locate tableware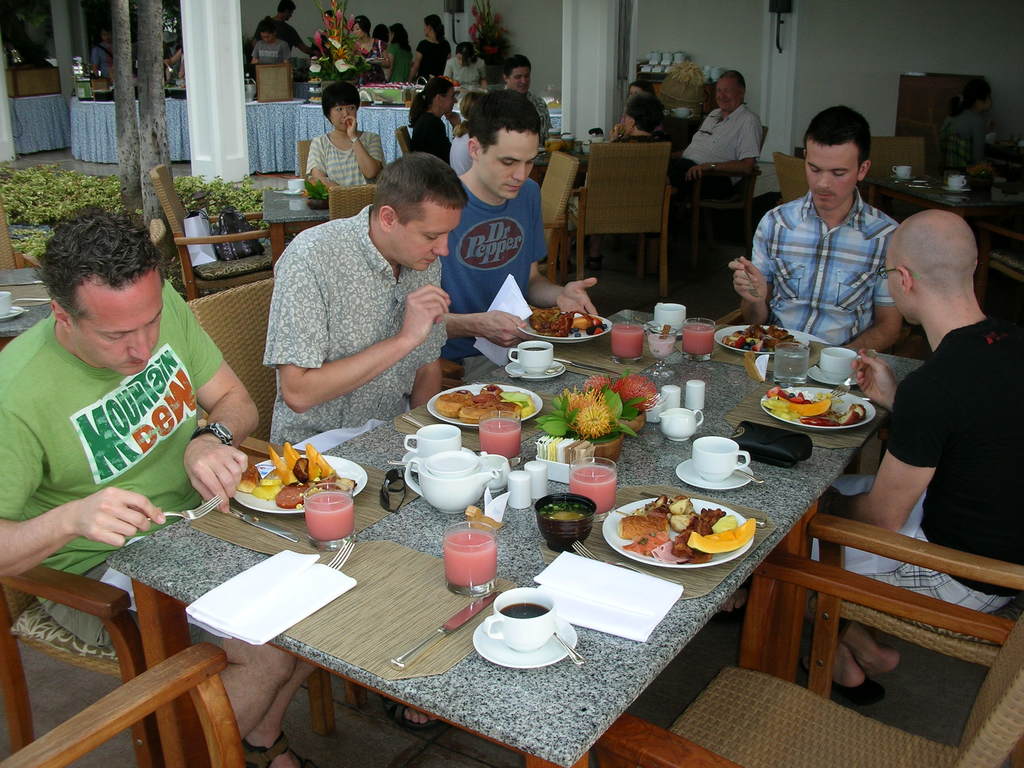
left=299, top=481, right=353, bottom=552
